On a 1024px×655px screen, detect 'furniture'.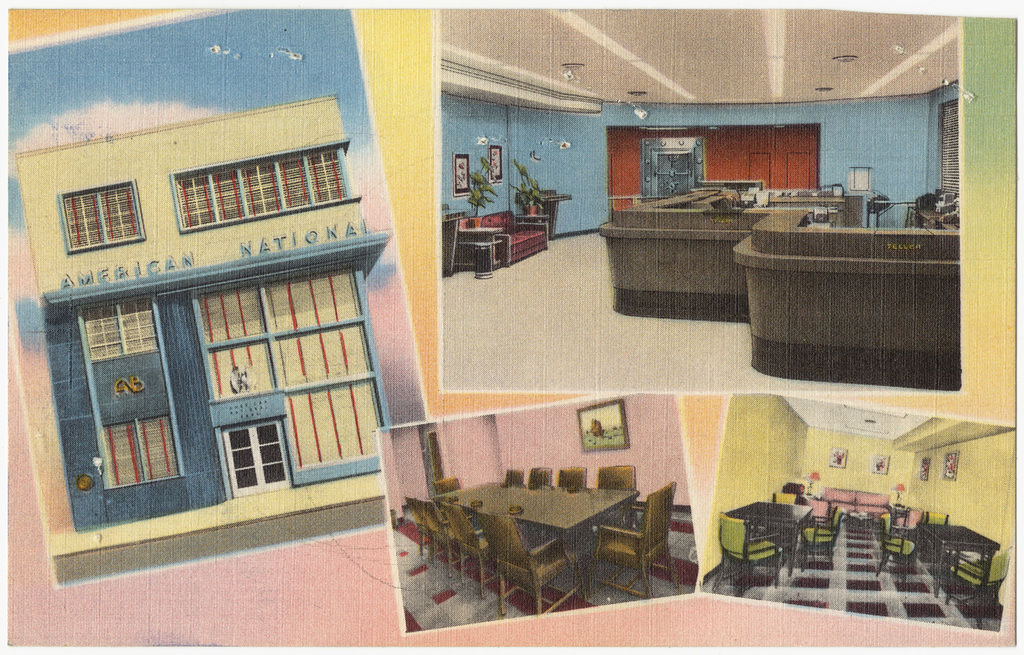
x1=457, y1=238, x2=501, y2=280.
